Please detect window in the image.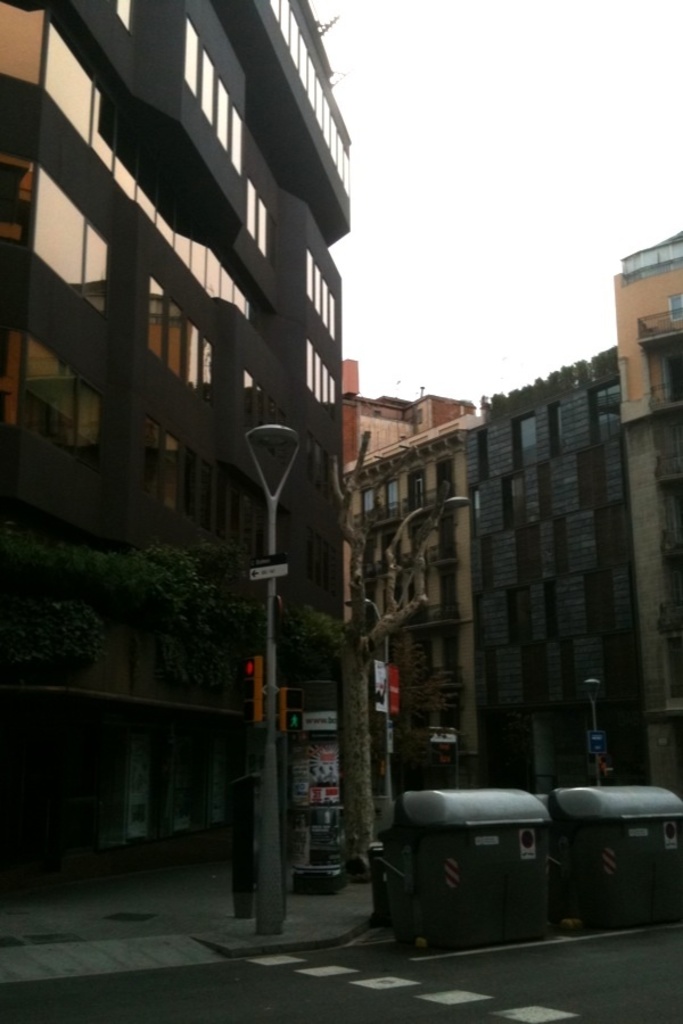
<bbox>308, 250, 337, 339</bbox>.
